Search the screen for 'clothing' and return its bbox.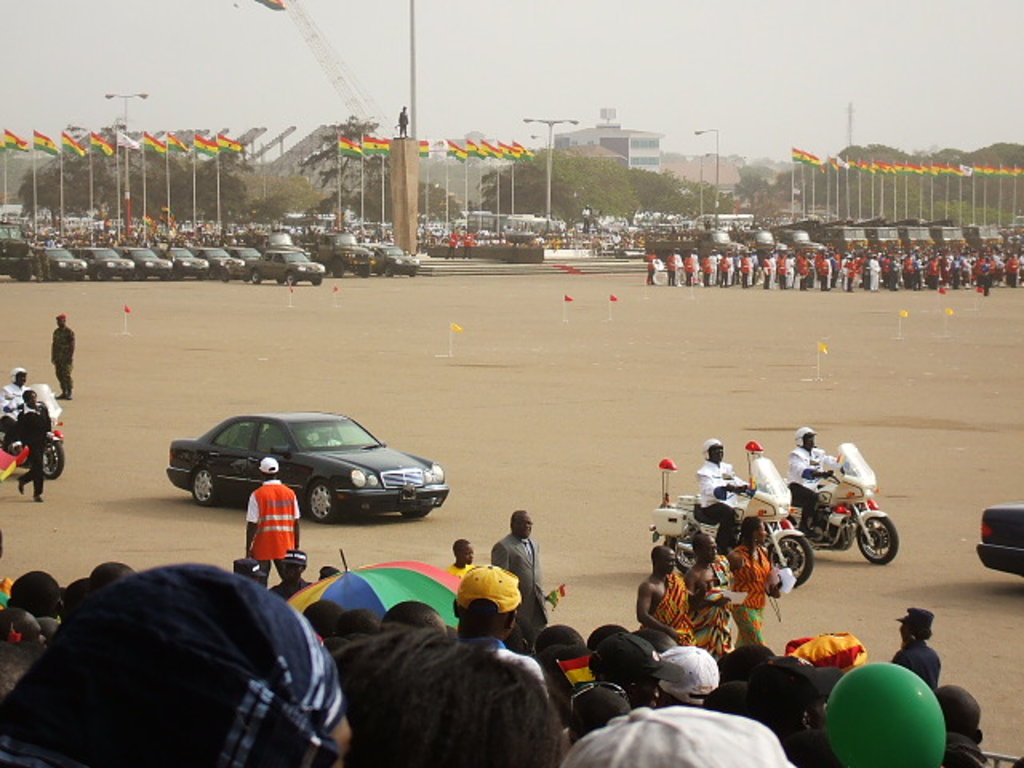
Found: <bbox>246, 482, 301, 558</bbox>.
